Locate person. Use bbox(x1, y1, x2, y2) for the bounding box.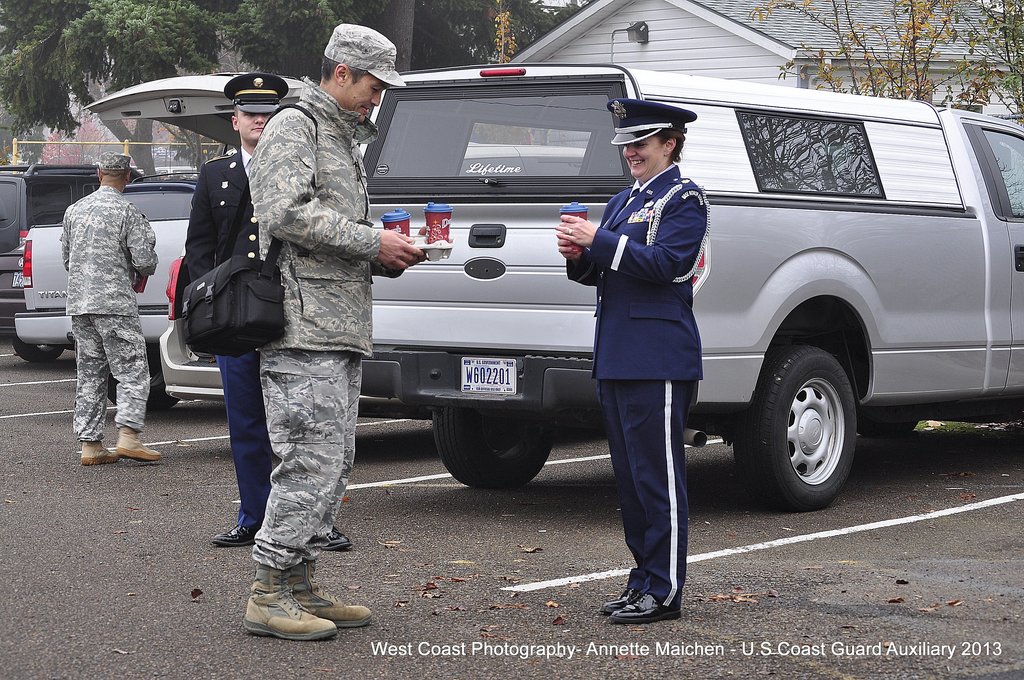
bbox(61, 153, 161, 463).
